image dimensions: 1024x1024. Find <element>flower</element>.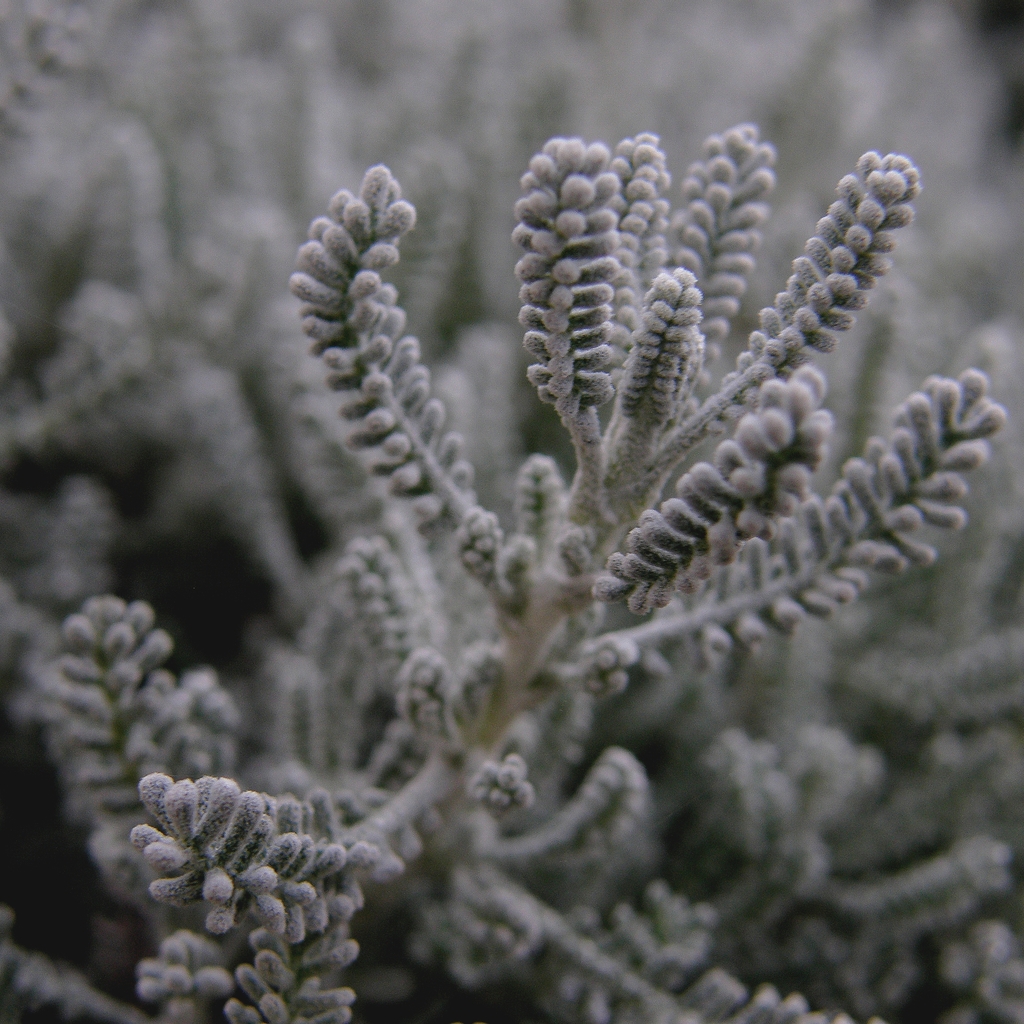
pyautogui.locateOnScreen(0, 0, 1023, 1023).
